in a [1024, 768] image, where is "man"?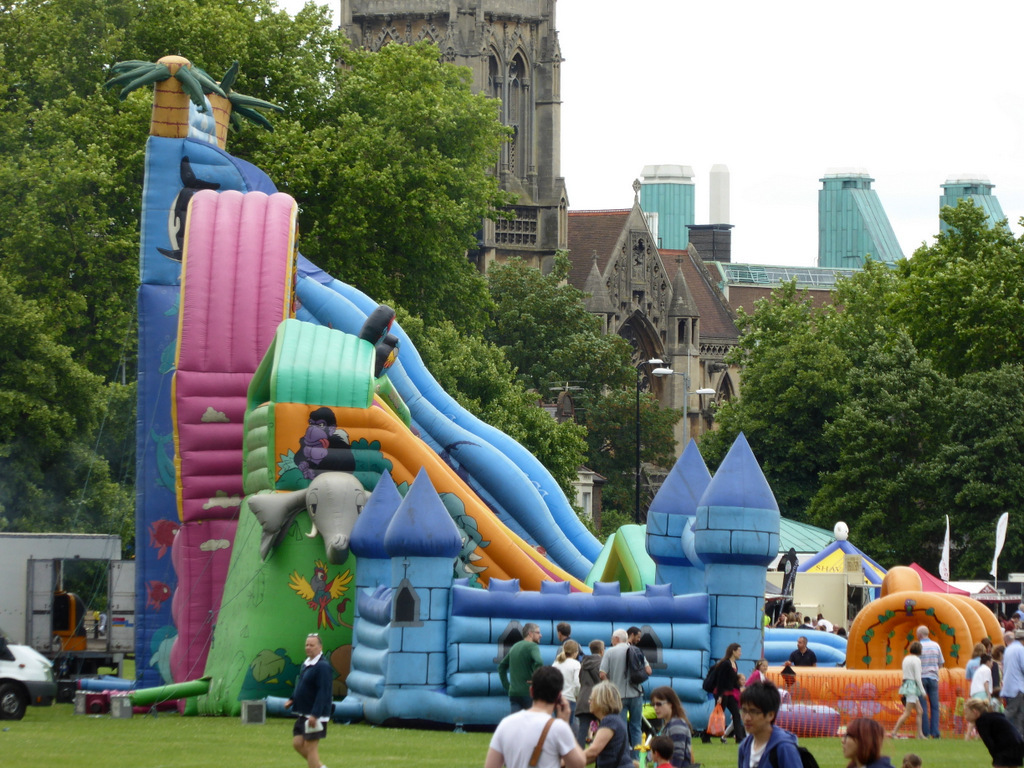
select_region(498, 623, 541, 711).
